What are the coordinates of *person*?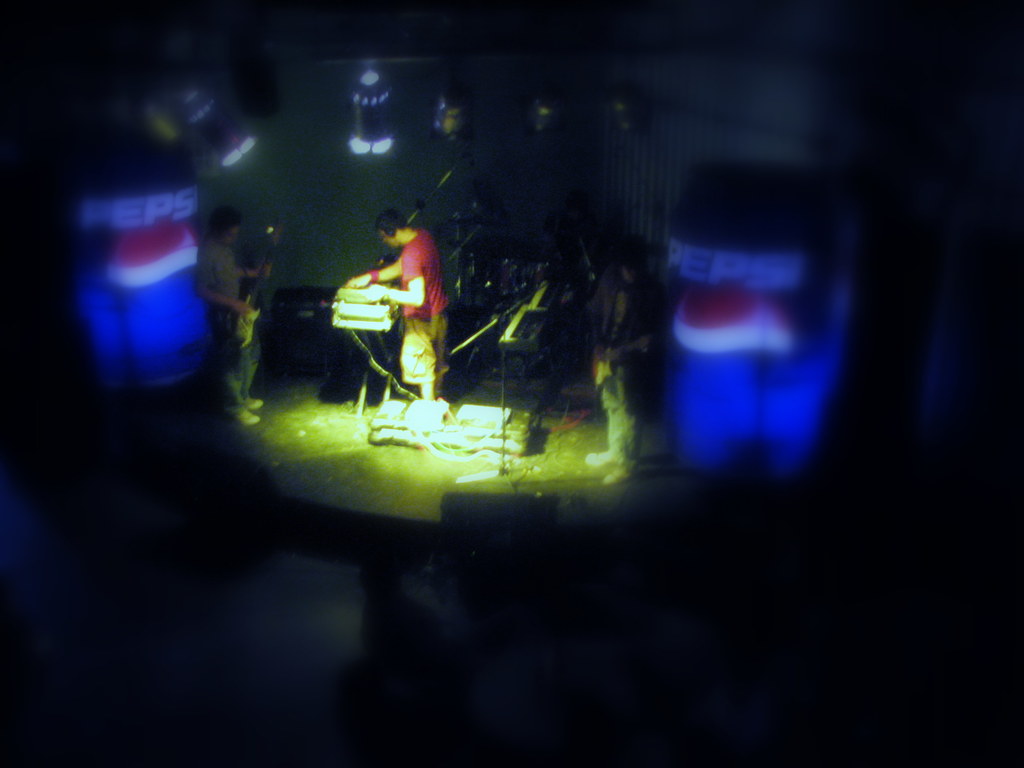
346:184:455:389.
